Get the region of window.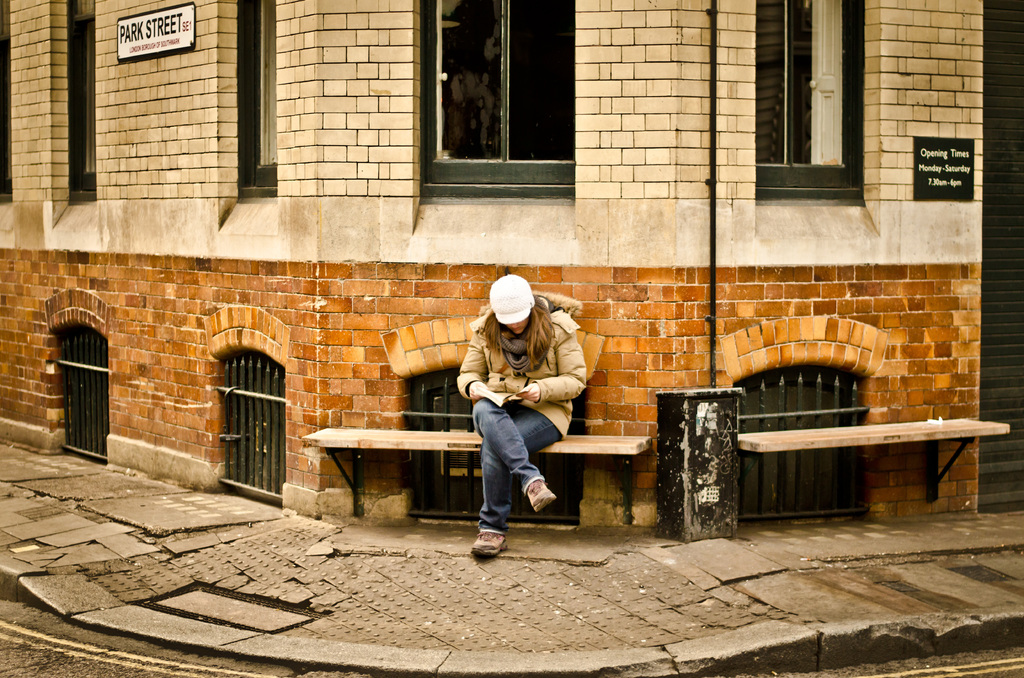
409/0/575/238.
